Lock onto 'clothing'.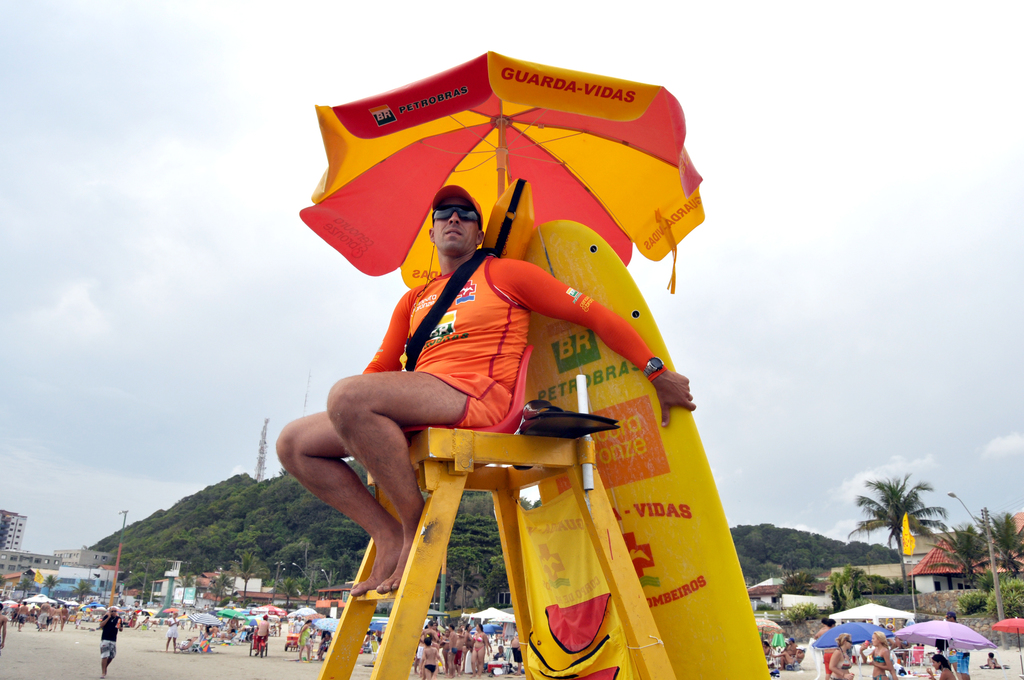
Locked: pyautogui.locateOnScreen(838, 652, 854, 675).
